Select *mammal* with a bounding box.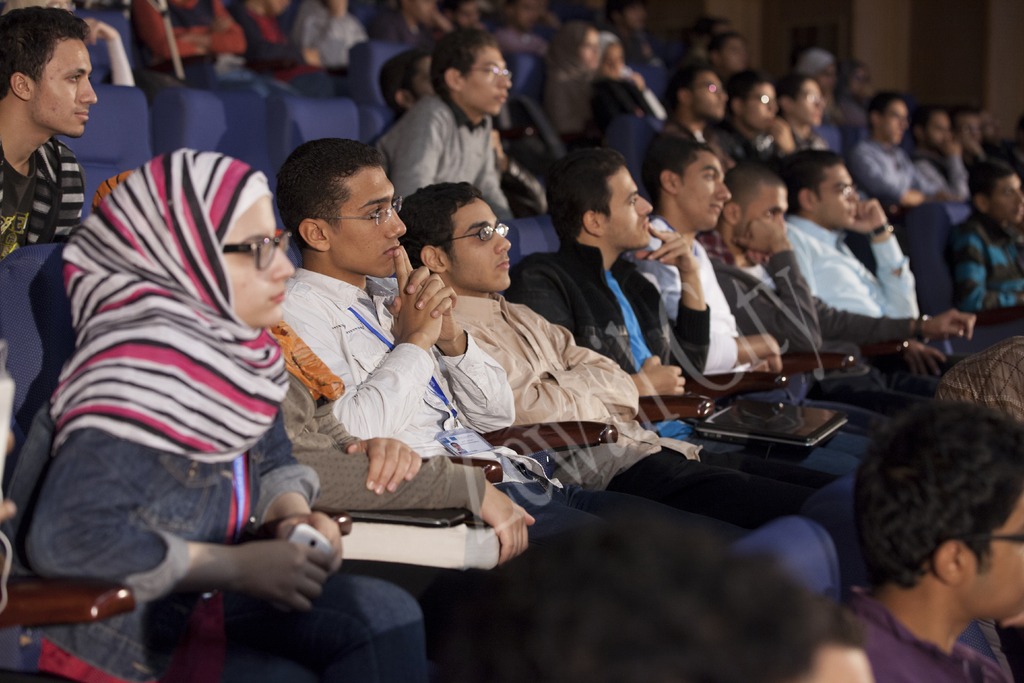
rect(45, 124, 406, 644).
